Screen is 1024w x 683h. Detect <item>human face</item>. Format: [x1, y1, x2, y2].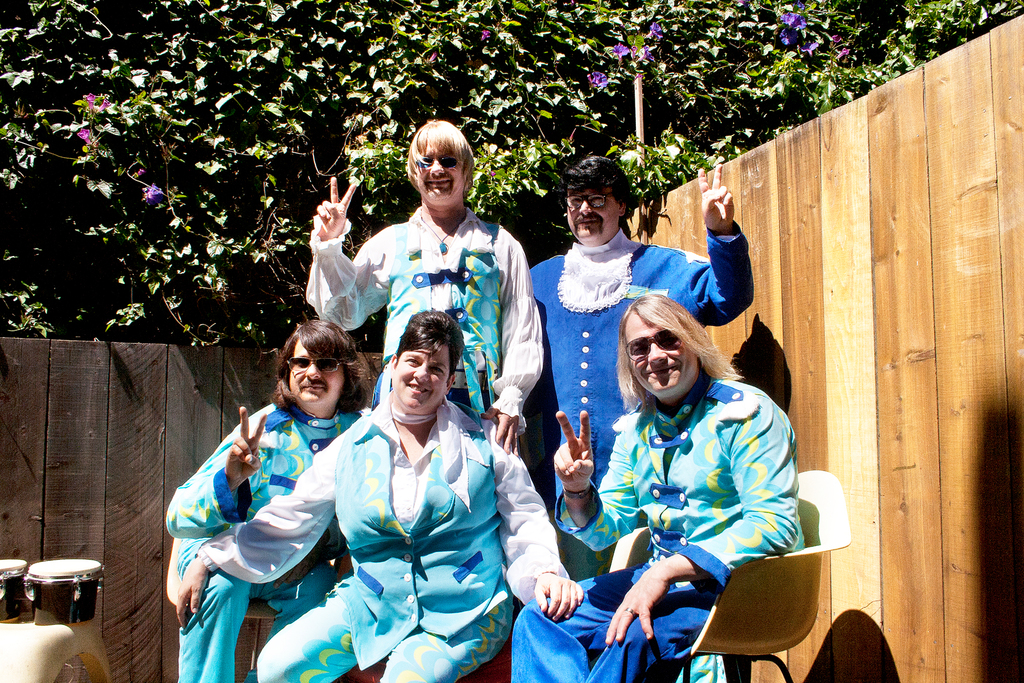
[625, 311, 700, 394].
